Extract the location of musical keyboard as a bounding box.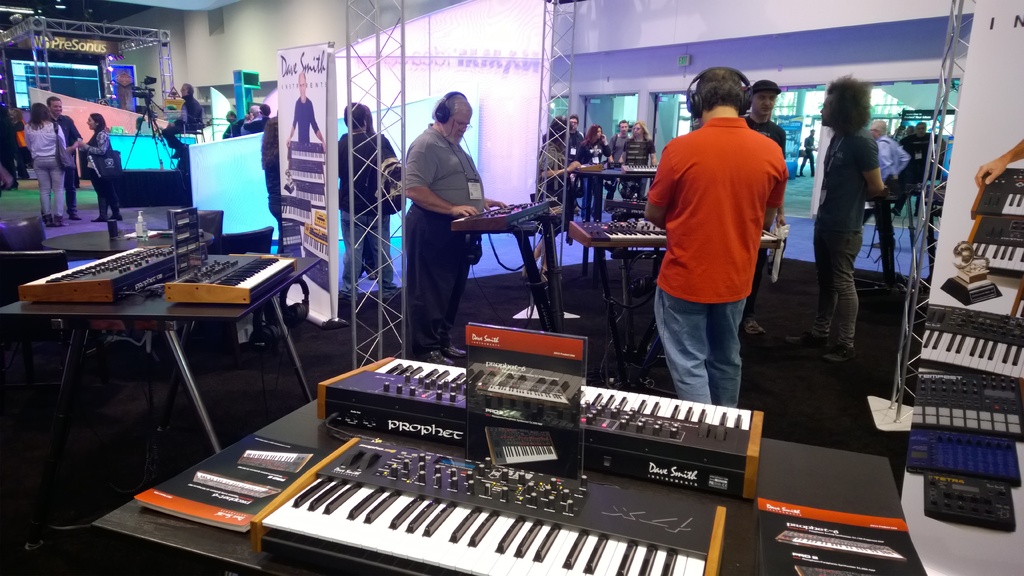
region(956, 218, 1023, 275).
